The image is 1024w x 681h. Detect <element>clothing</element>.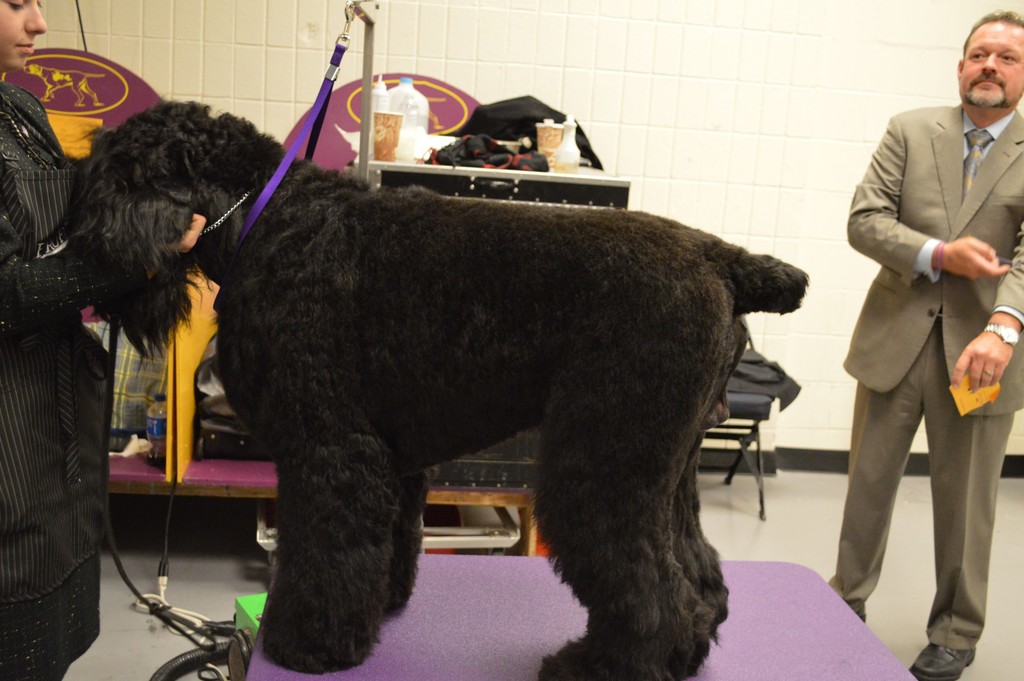
Detection: left=0, top=67, right=164, bottom=680.
